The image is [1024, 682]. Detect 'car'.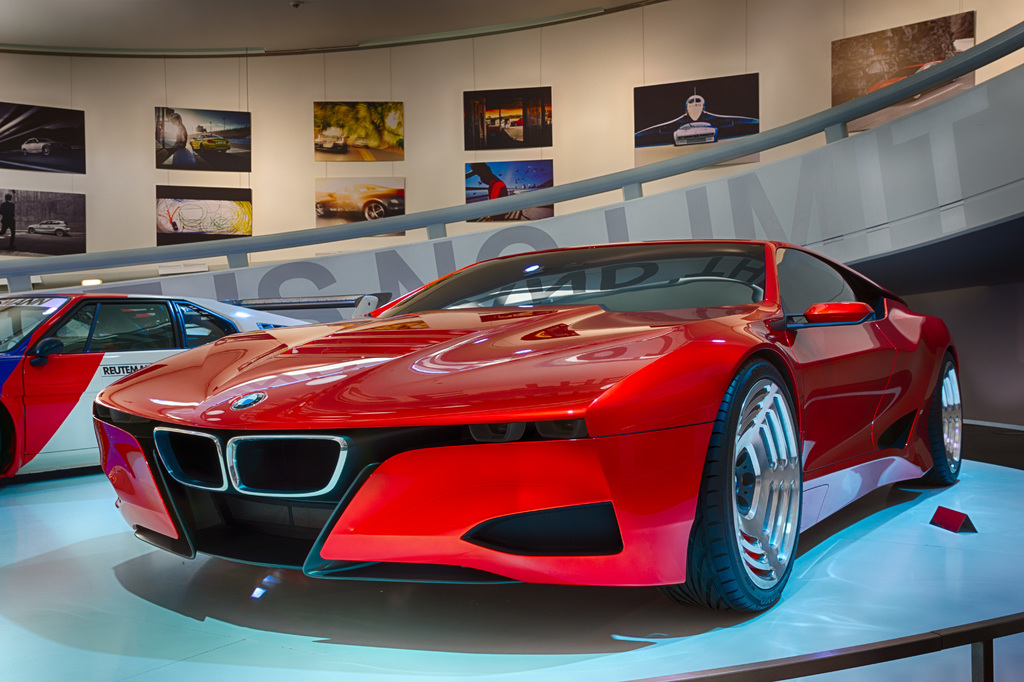
Detection: <region>0, 292, 393, 486</region>.
